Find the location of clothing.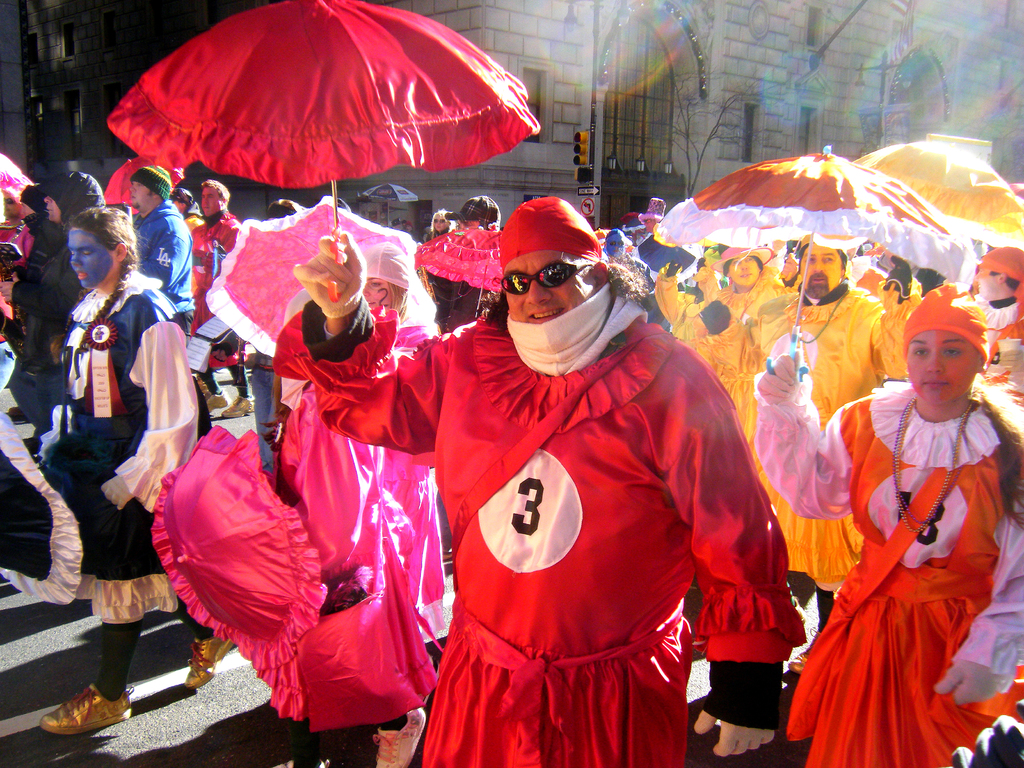
Location: [752, 288, 906, 596].
